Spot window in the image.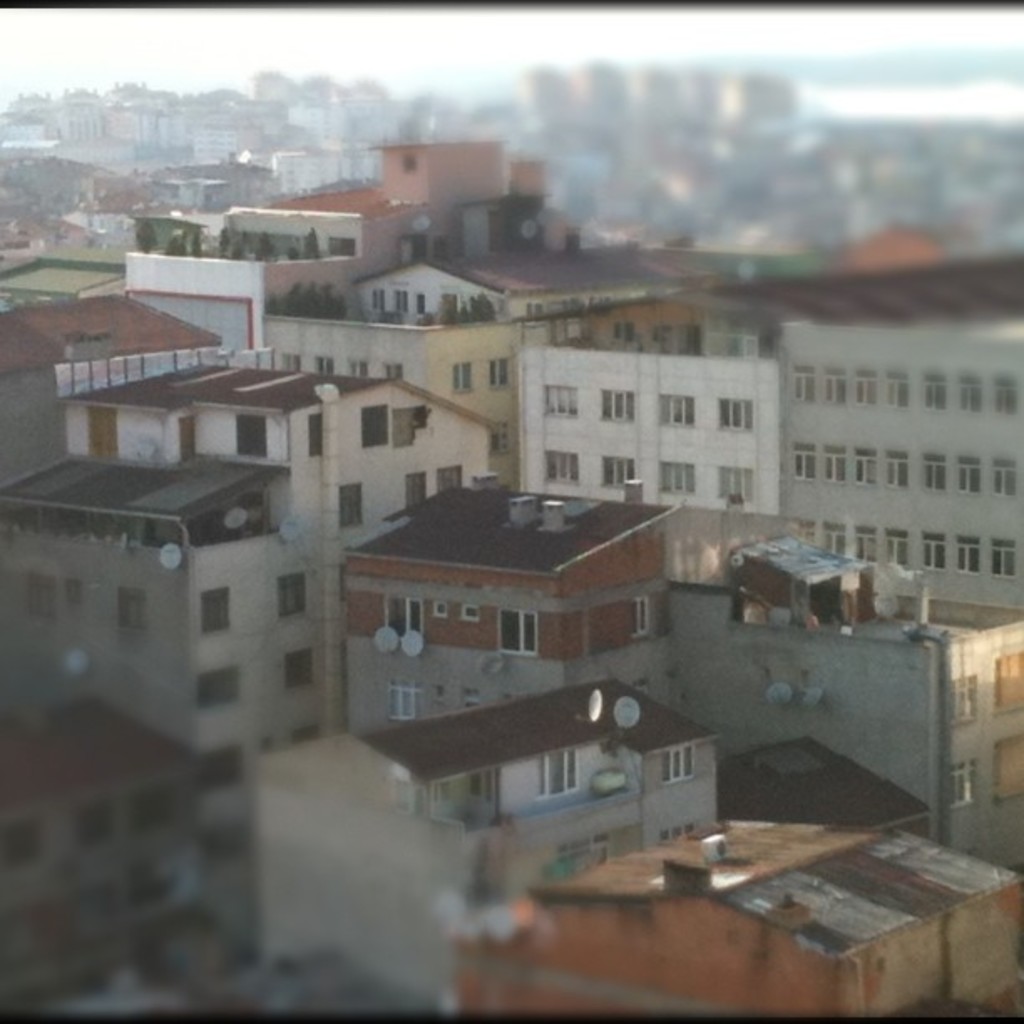
window found at pyautogui.locateOnScreen(929, 370, 947, 413).
